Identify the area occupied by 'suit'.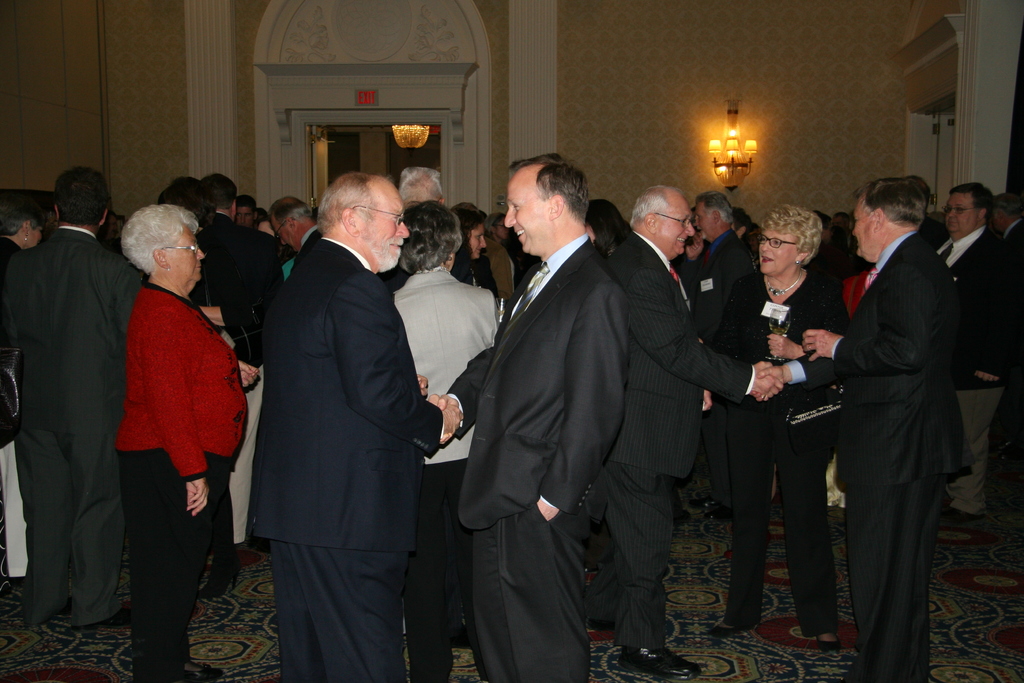
Area: bbox(252, 243, 441, 682).
